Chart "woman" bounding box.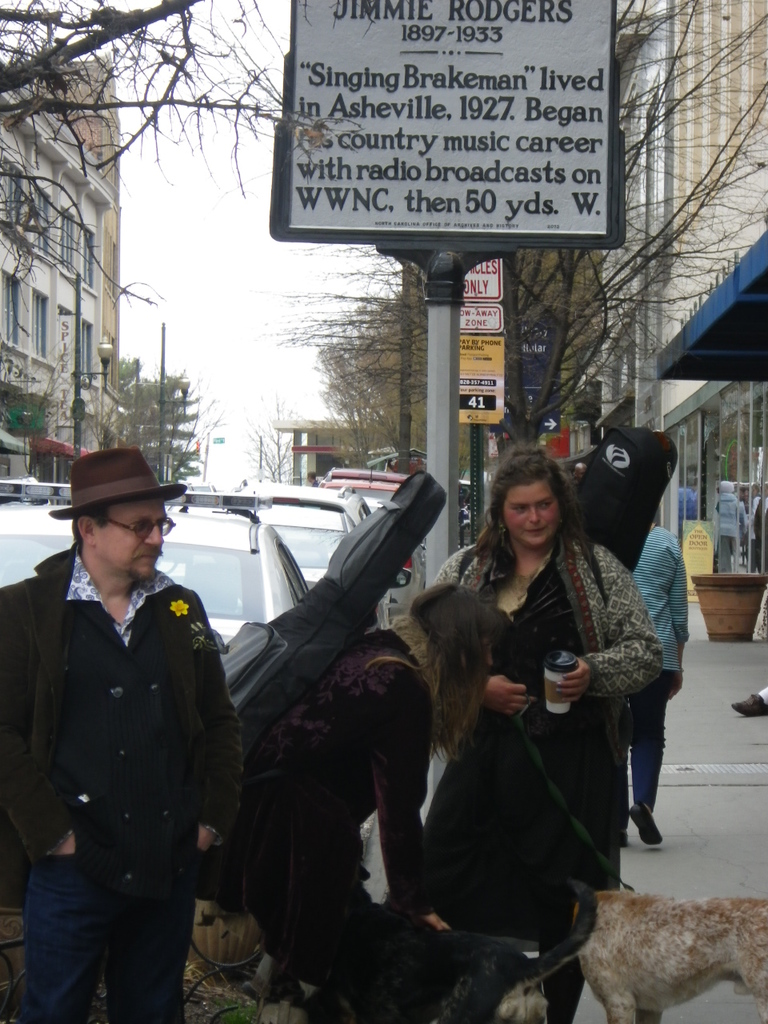
Charted: l=422, t=434, r=666, b=979.
